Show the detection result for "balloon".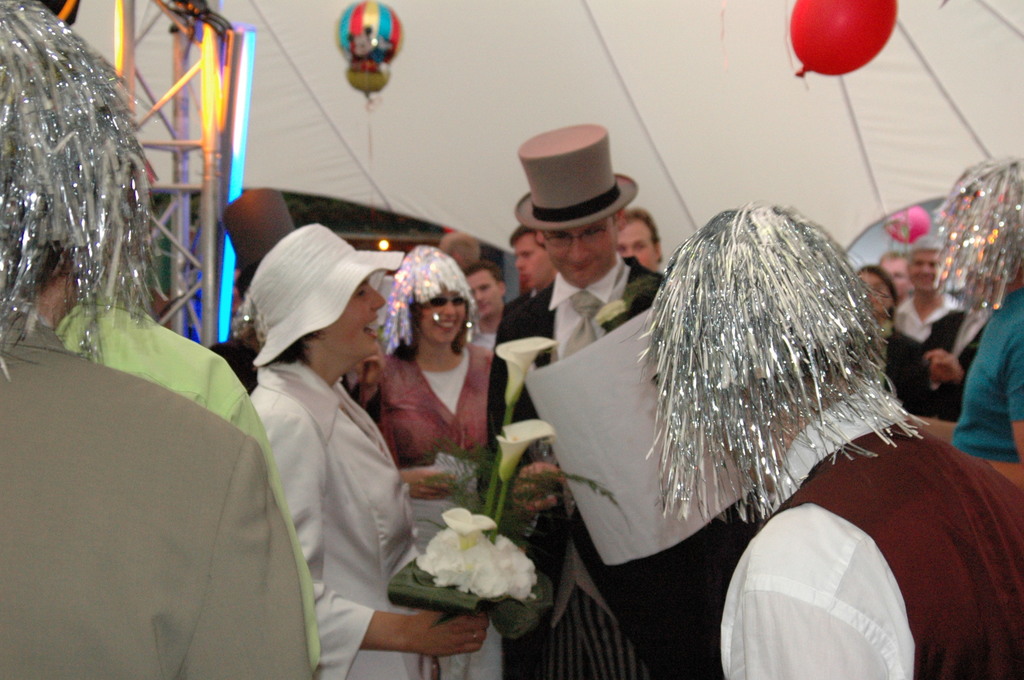
(333, 0, 403, 100).
